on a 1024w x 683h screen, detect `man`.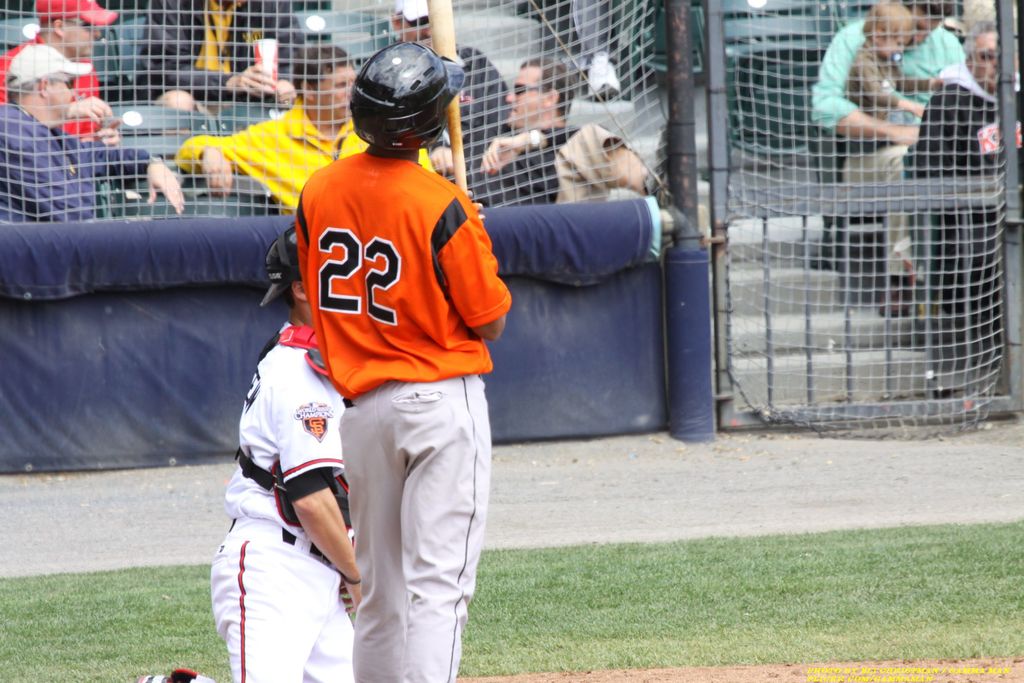
x1=174, y1=39, x2=434, y2=223.
